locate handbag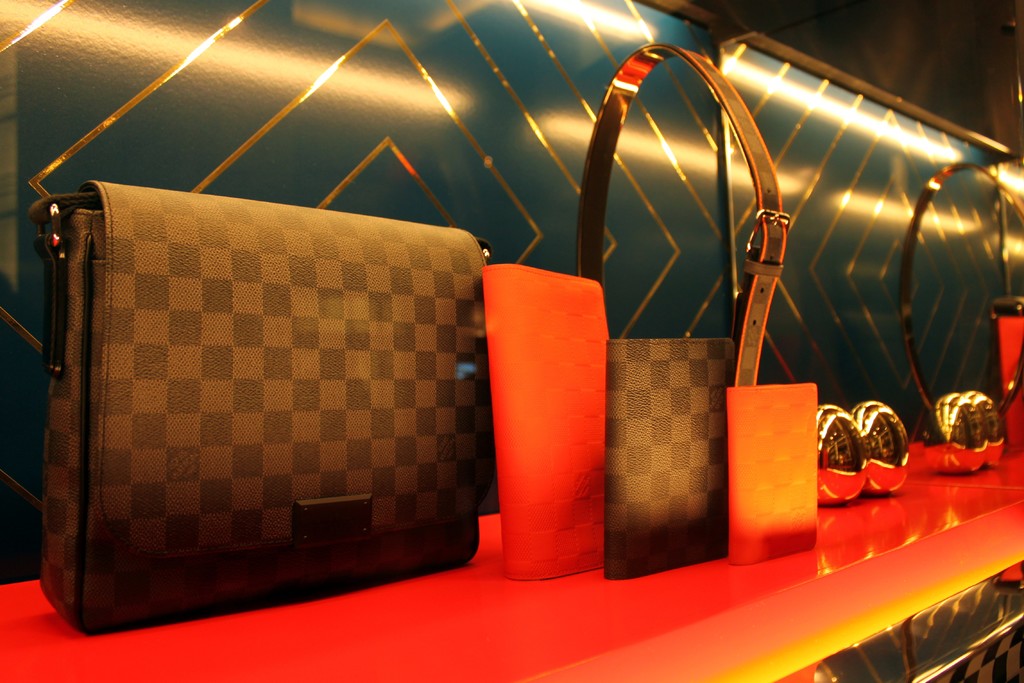
crop(578, 44, 794, 582)
